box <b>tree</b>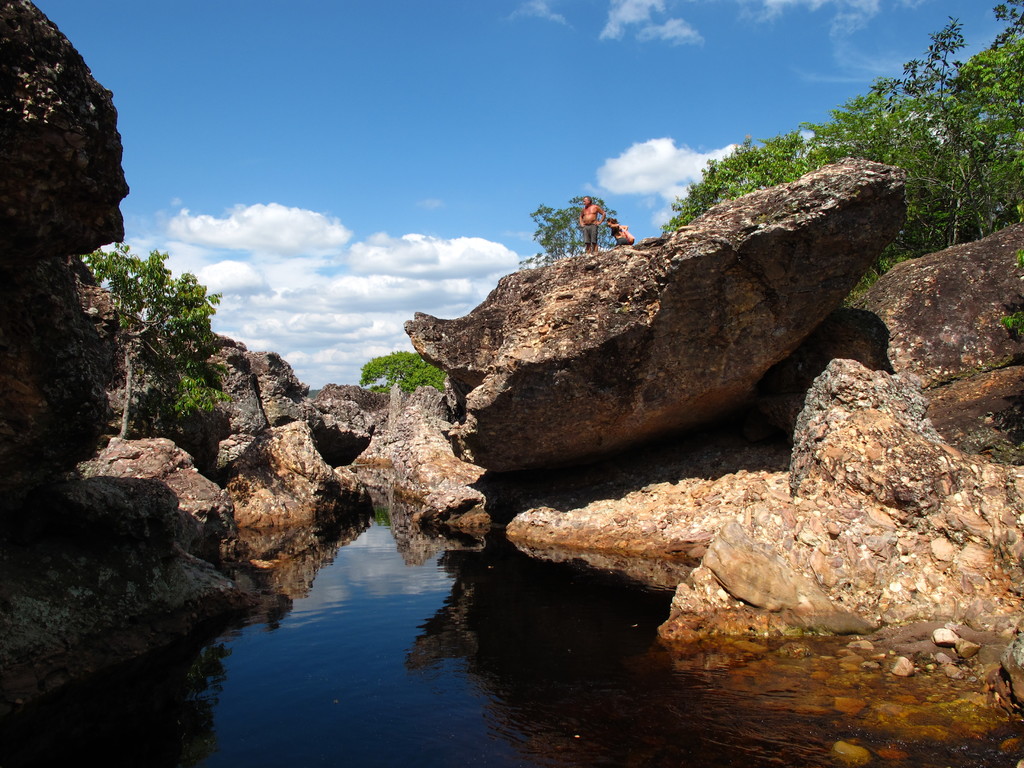
<bbox>77, 246, 232, 433</bbox>
